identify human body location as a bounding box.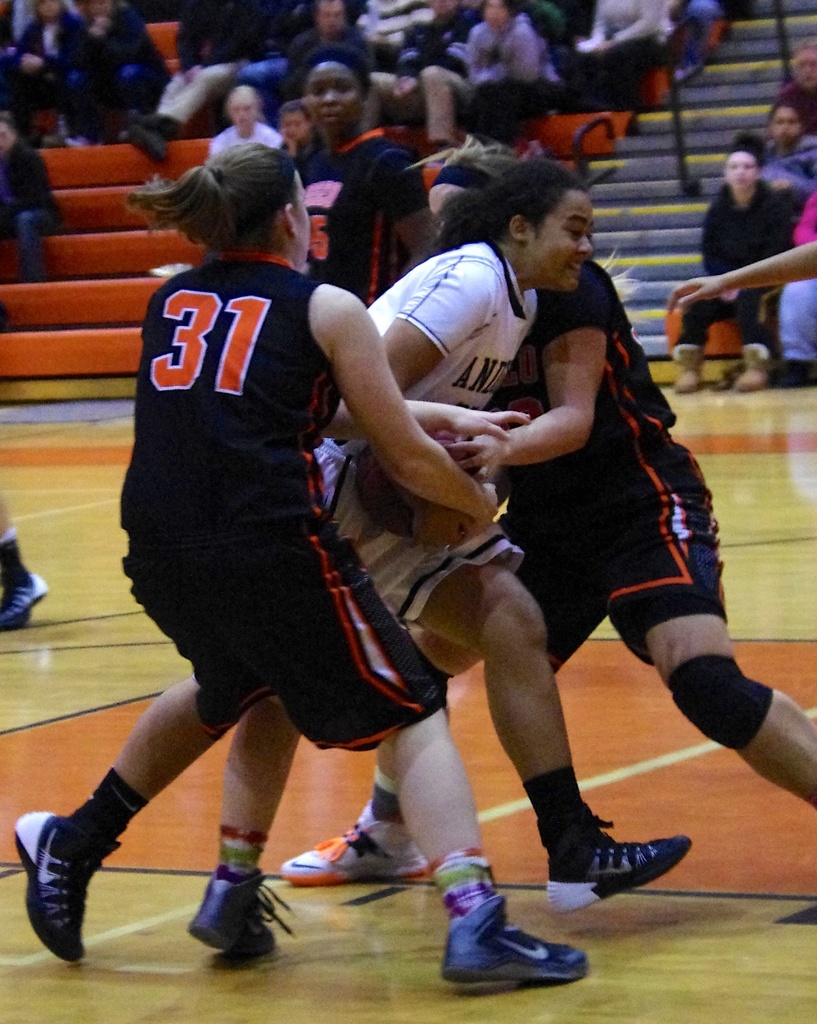
(125,0,251,157).
